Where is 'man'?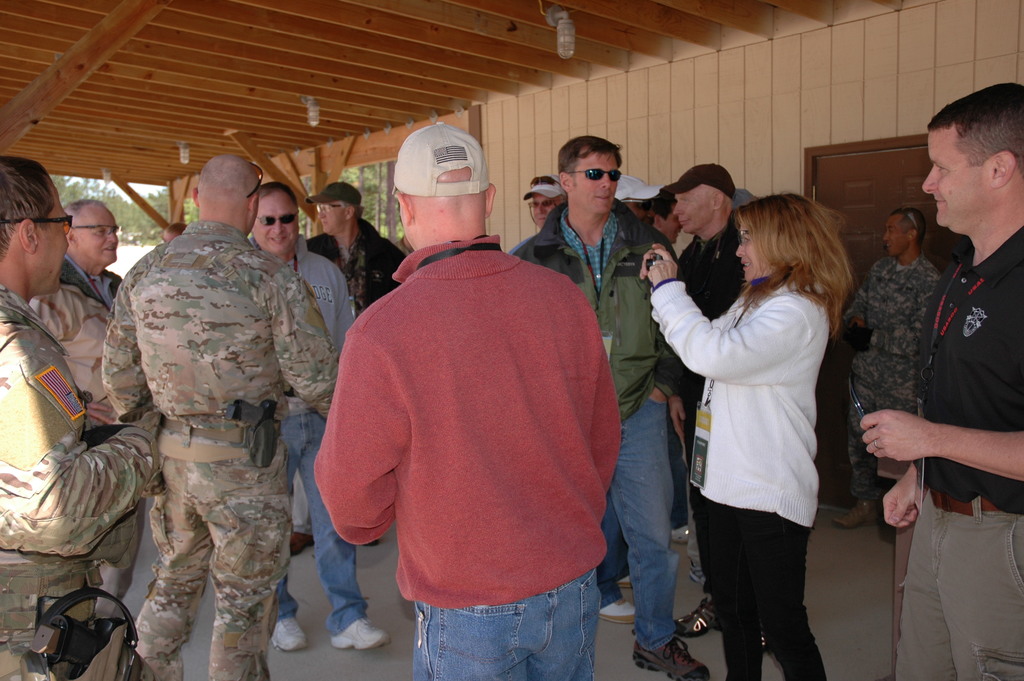
<region>838, 206, 941, 540</region>.
